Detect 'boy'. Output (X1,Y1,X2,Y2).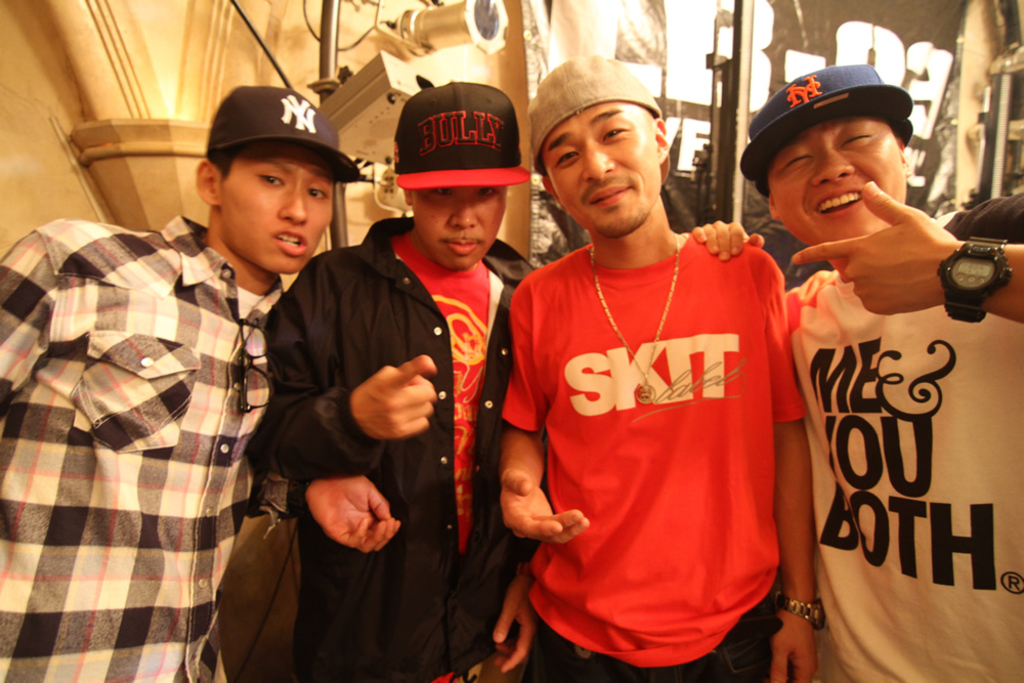
(490,52,811,682).
